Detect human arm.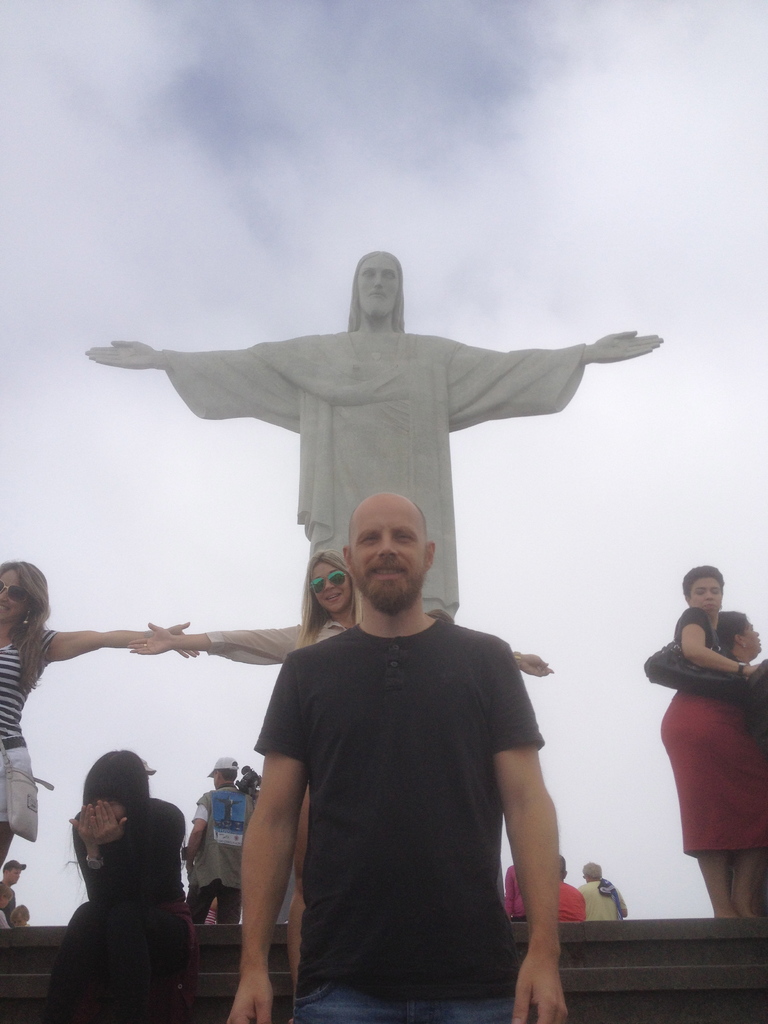
Detected at 613 890 629 916.
